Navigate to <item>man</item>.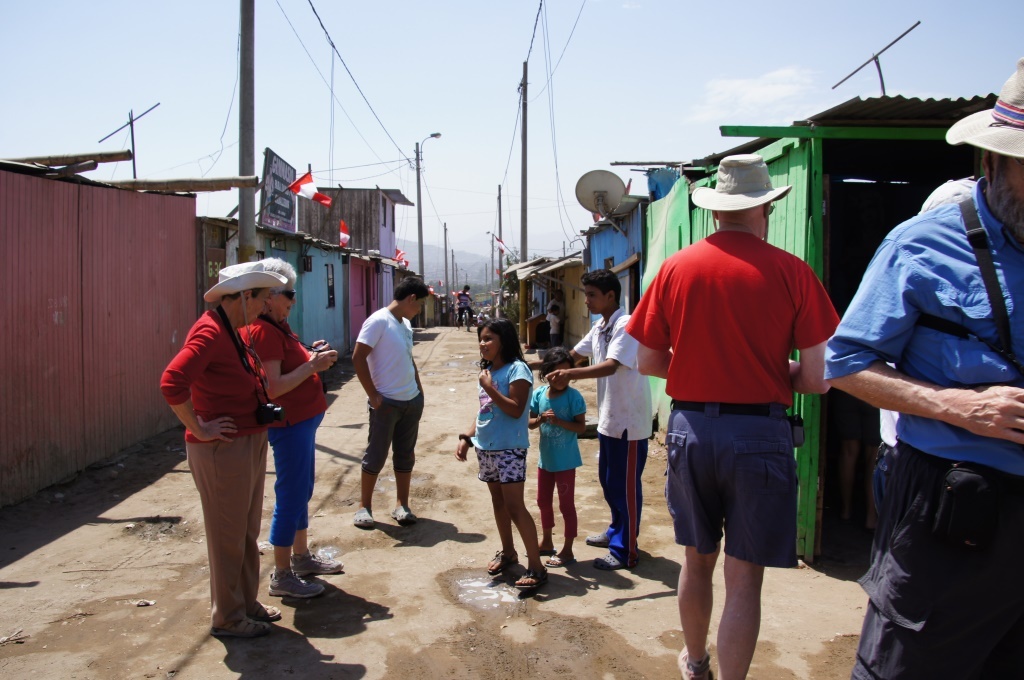
Navigation target: 352, 276, 427, 523.
